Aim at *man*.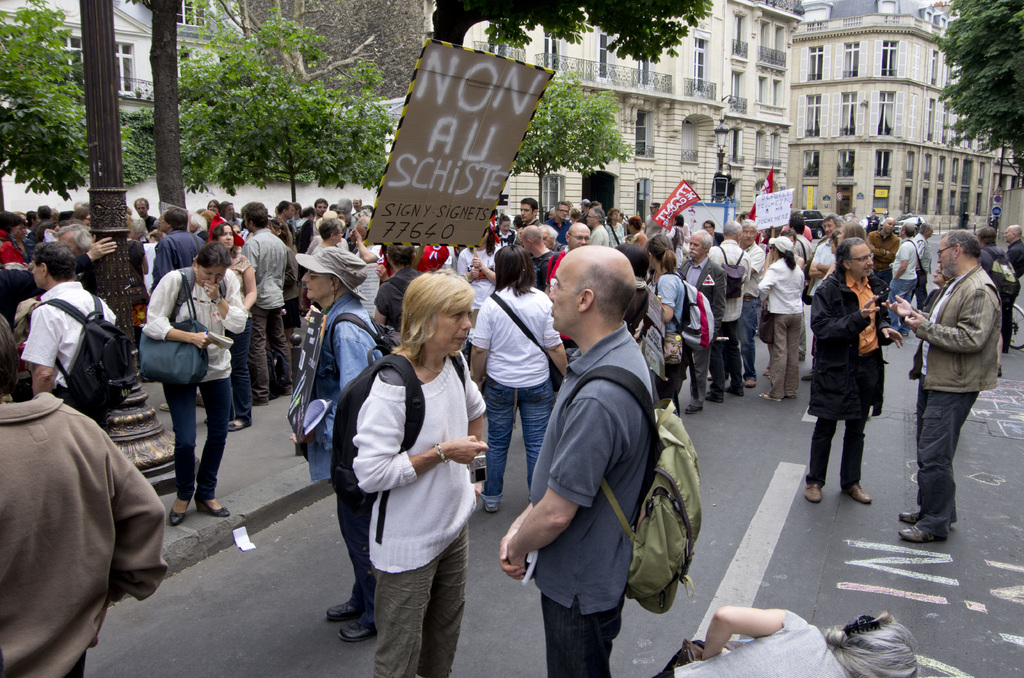
Aimed at 351,197,364,209.
